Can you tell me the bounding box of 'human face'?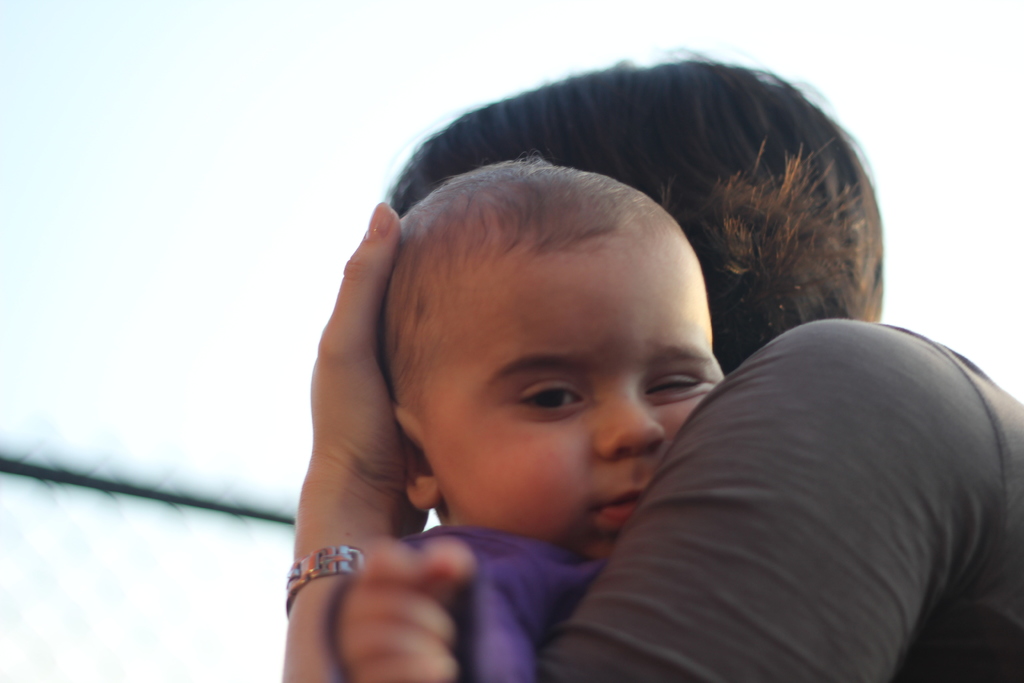
BBox(399, 181, 731, 564).
